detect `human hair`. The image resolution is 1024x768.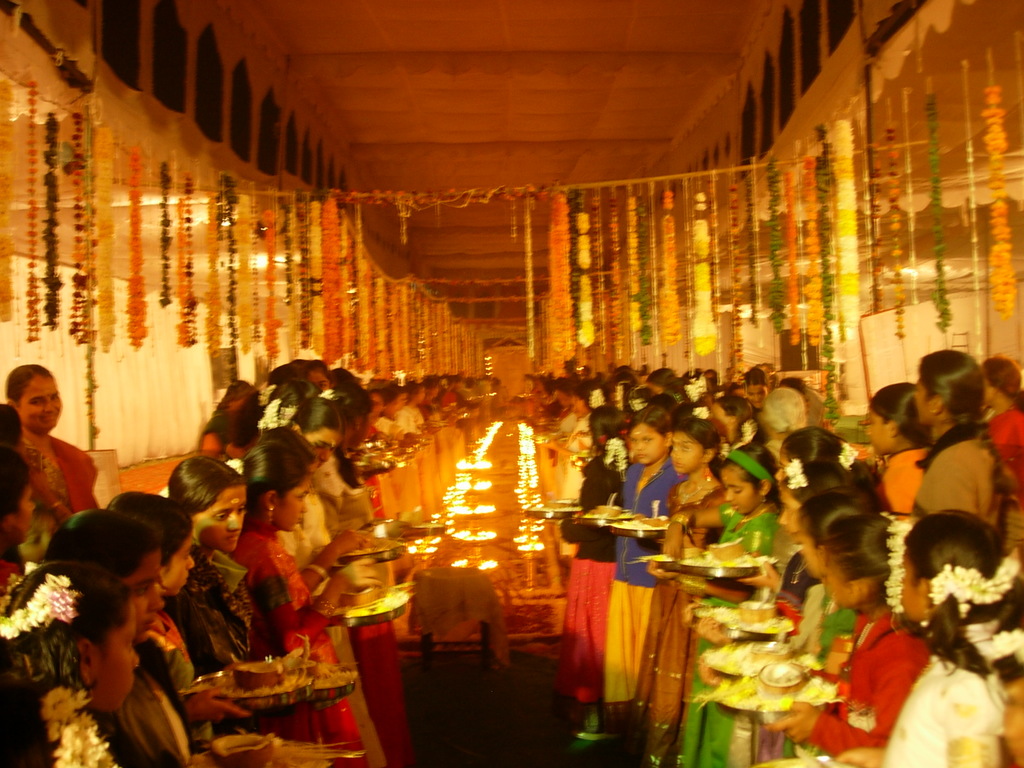
776, 423, 874, 487.
